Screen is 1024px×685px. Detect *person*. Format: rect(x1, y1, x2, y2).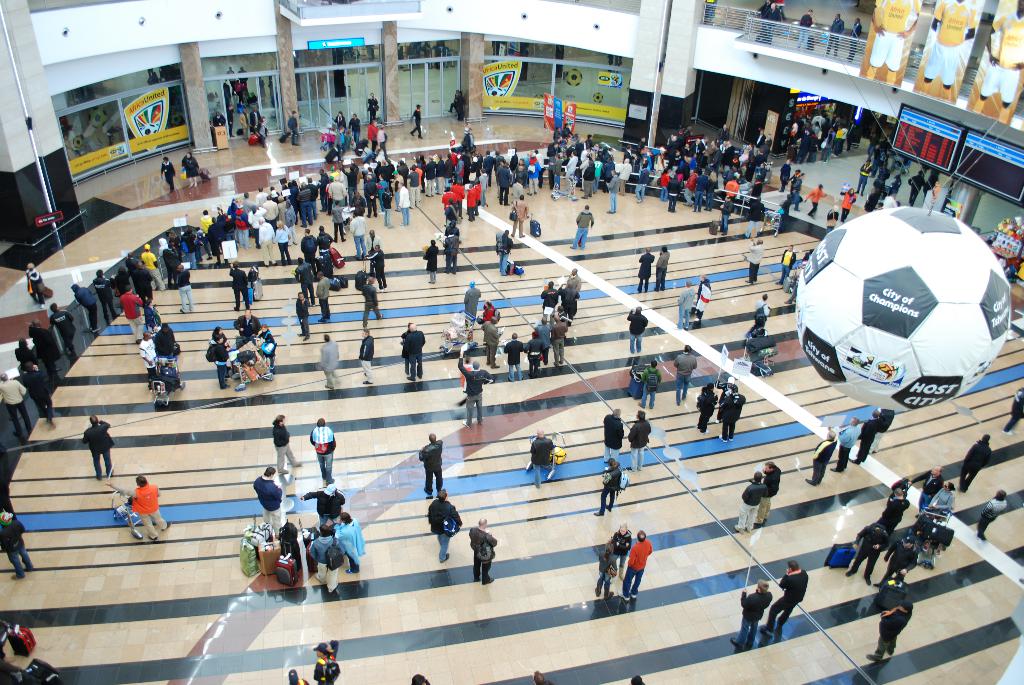
rect(483, 317, 503, 368).
